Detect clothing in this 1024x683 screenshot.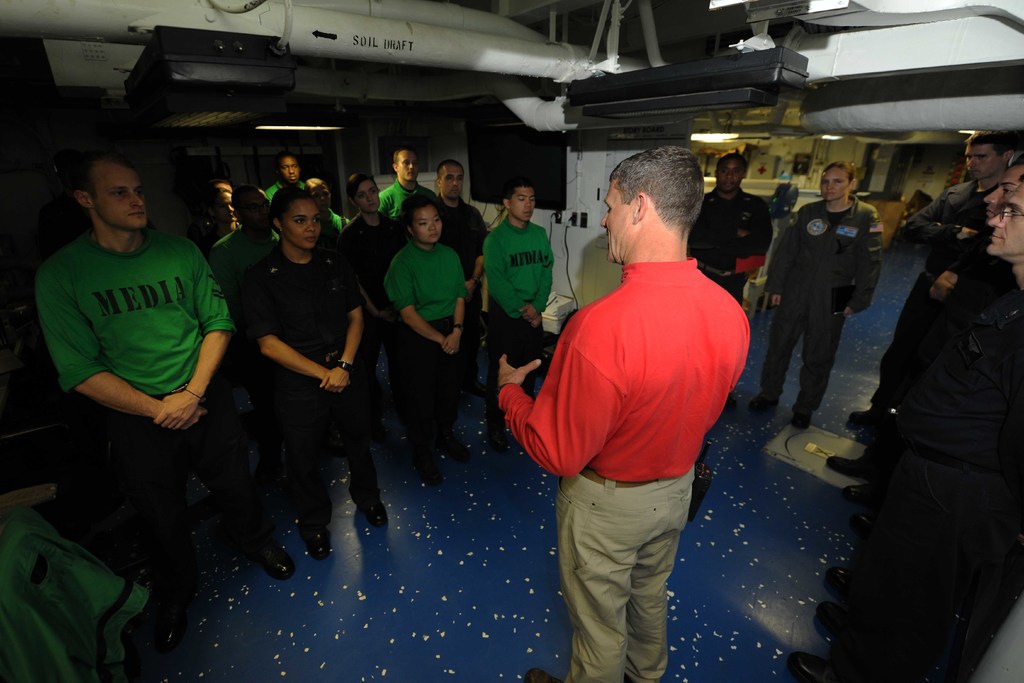
Detection: BBox(696, 189, 778, 302).
